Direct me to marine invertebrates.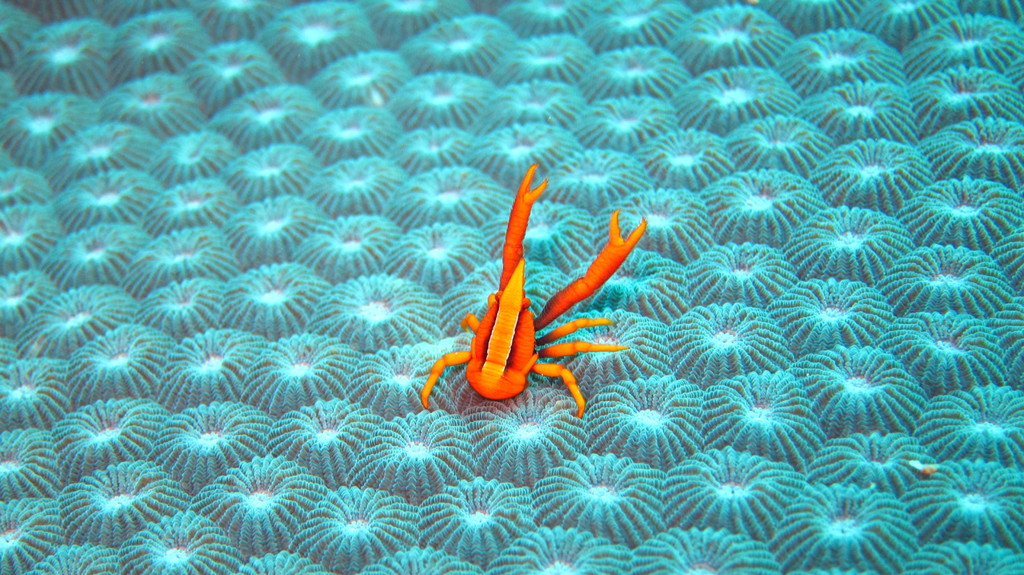
Direction: x1=659, y1=439, x2=822, y2=538.
